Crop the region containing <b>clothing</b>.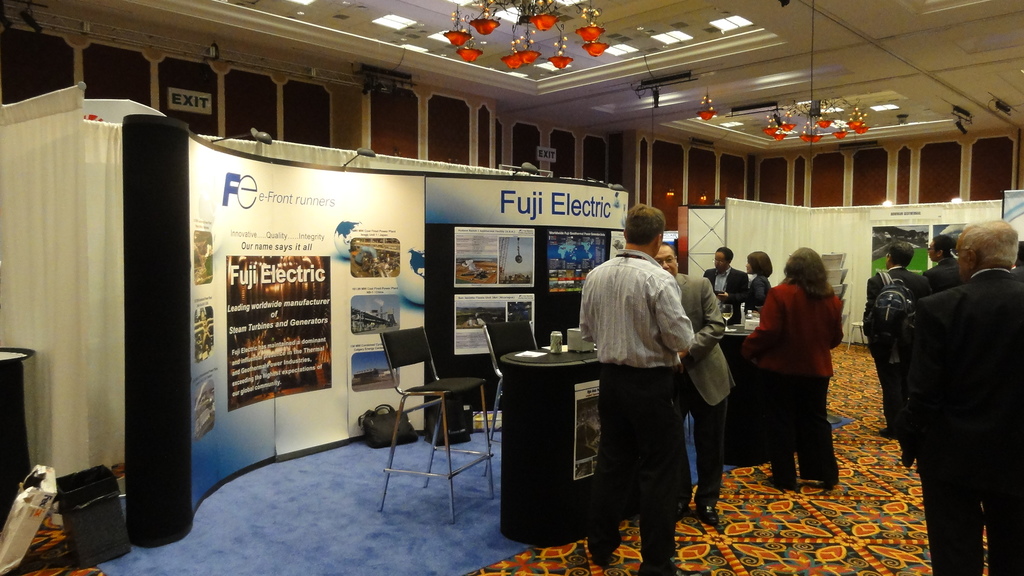
Crop region: BBox(584, 222, 701, 534).
